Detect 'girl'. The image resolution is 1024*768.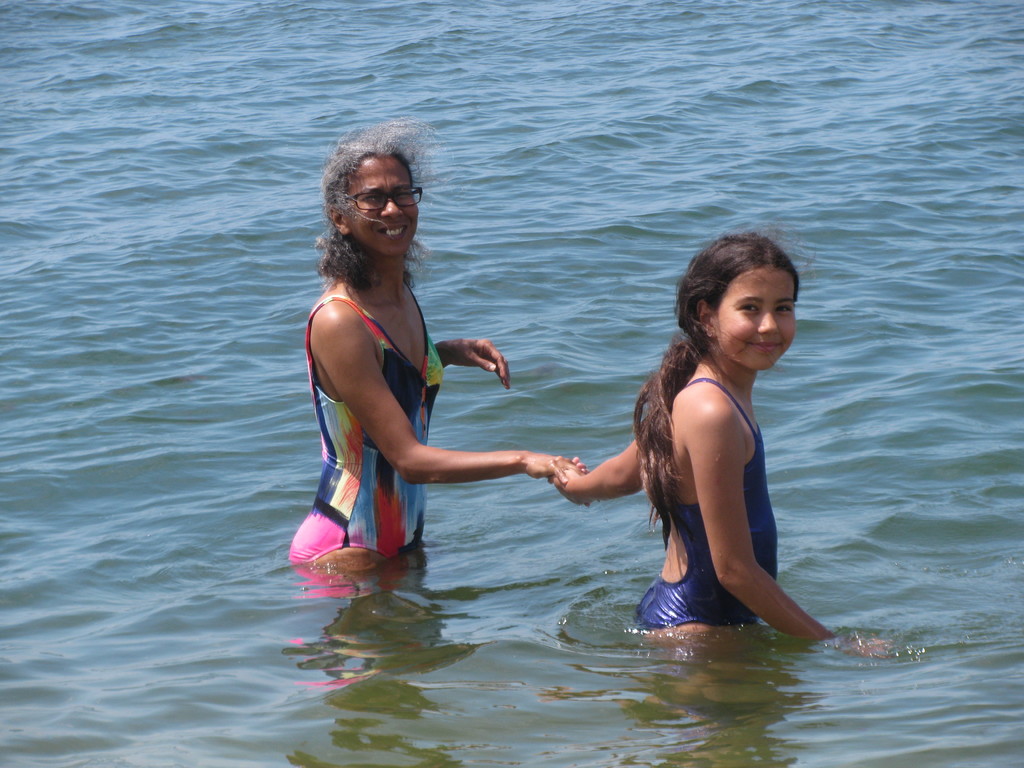
(left=546, top=217, right=890, bottom=659).
